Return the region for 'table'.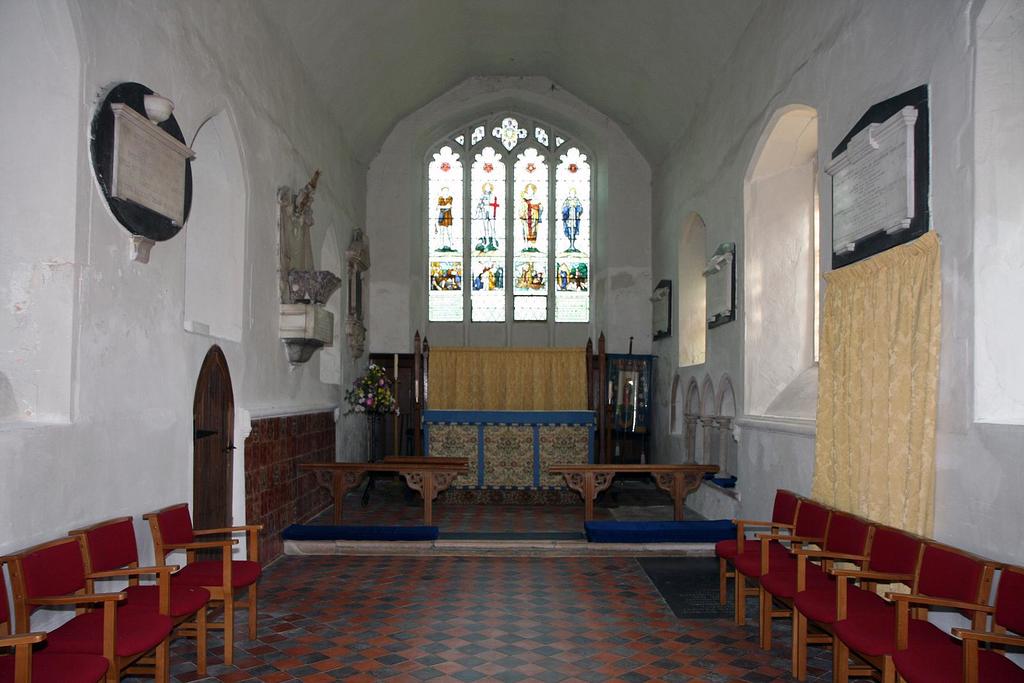
[427, 406, 595, 504].
